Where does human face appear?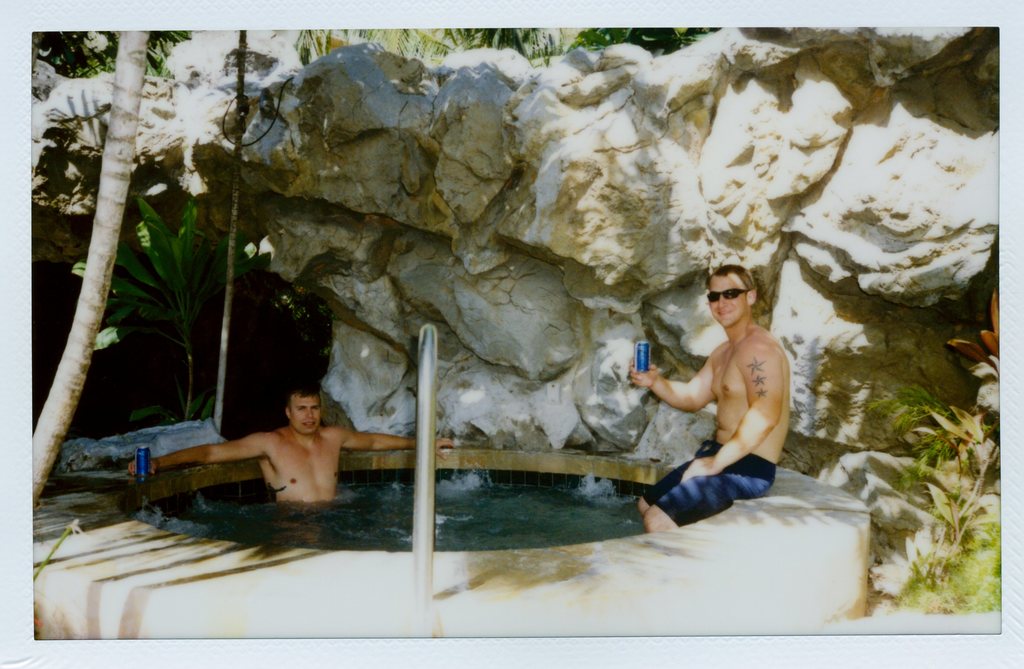
Appears at 708, 274, 750, 328.
